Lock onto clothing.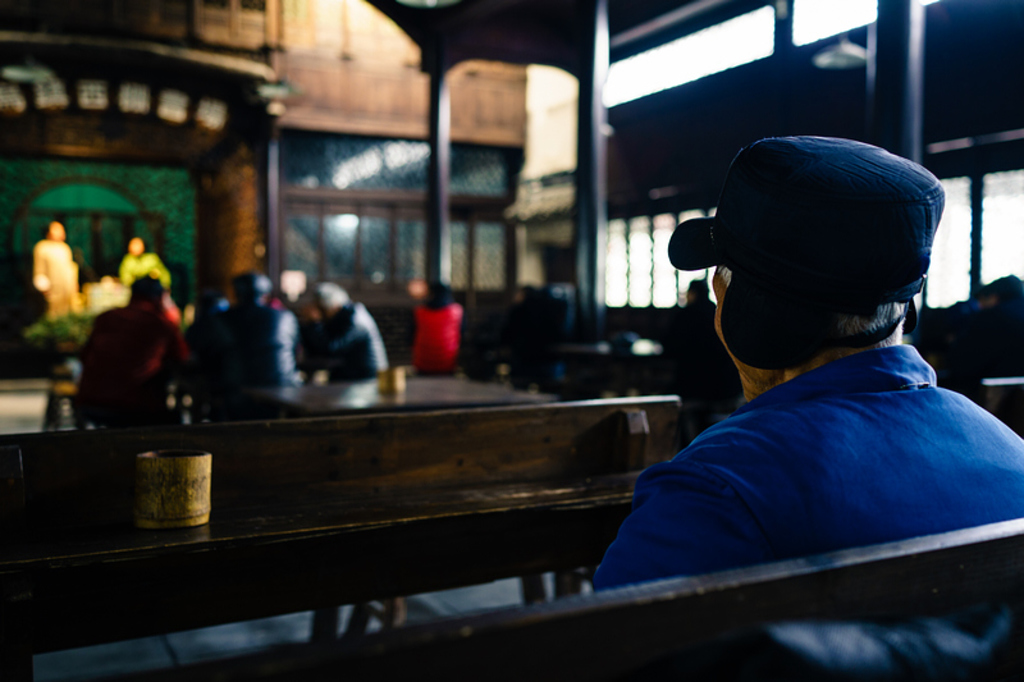
Locked: detection(289, 310, 394, 383).
